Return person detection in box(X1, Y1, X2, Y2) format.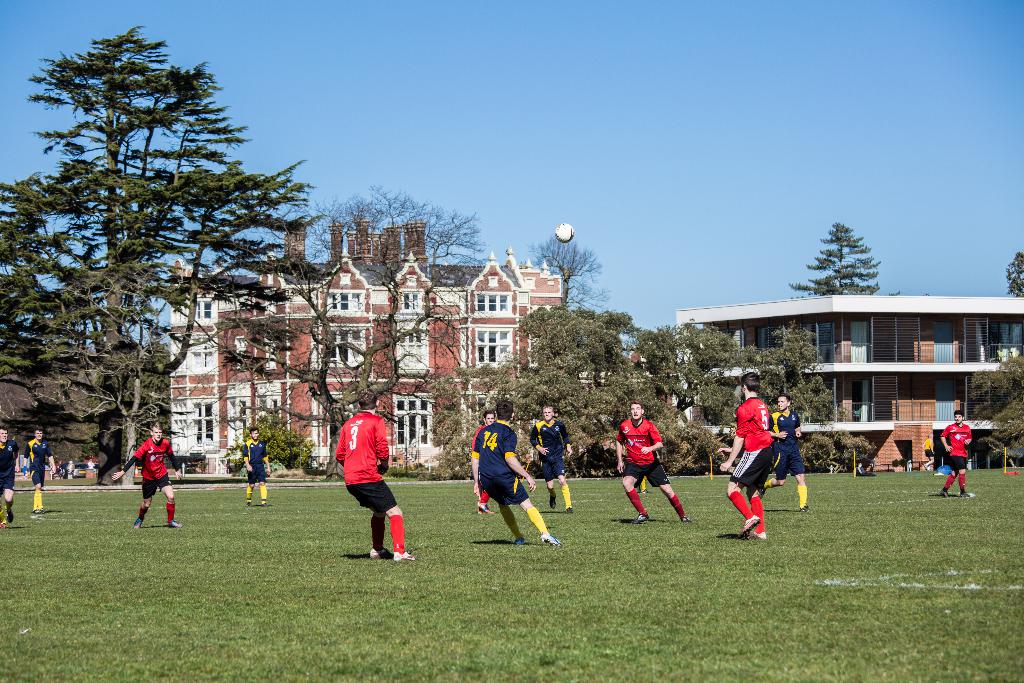
box(0, 427, 21, 529).
